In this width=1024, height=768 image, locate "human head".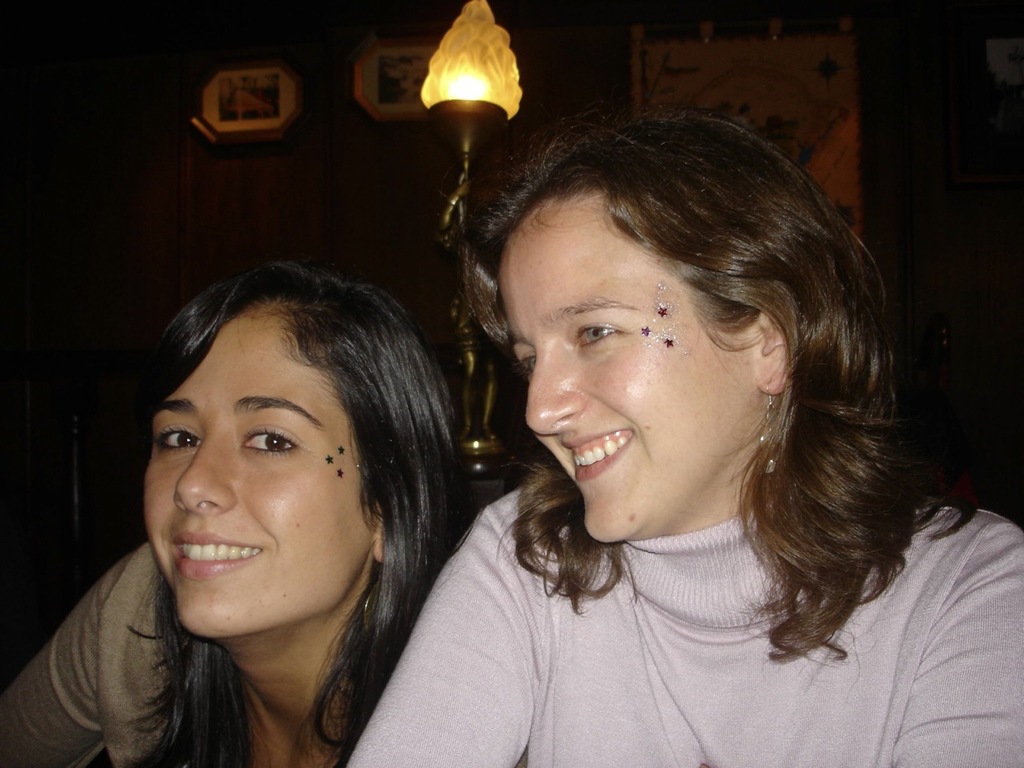
Bounding box: BBox(140, 255, 439, 643).
